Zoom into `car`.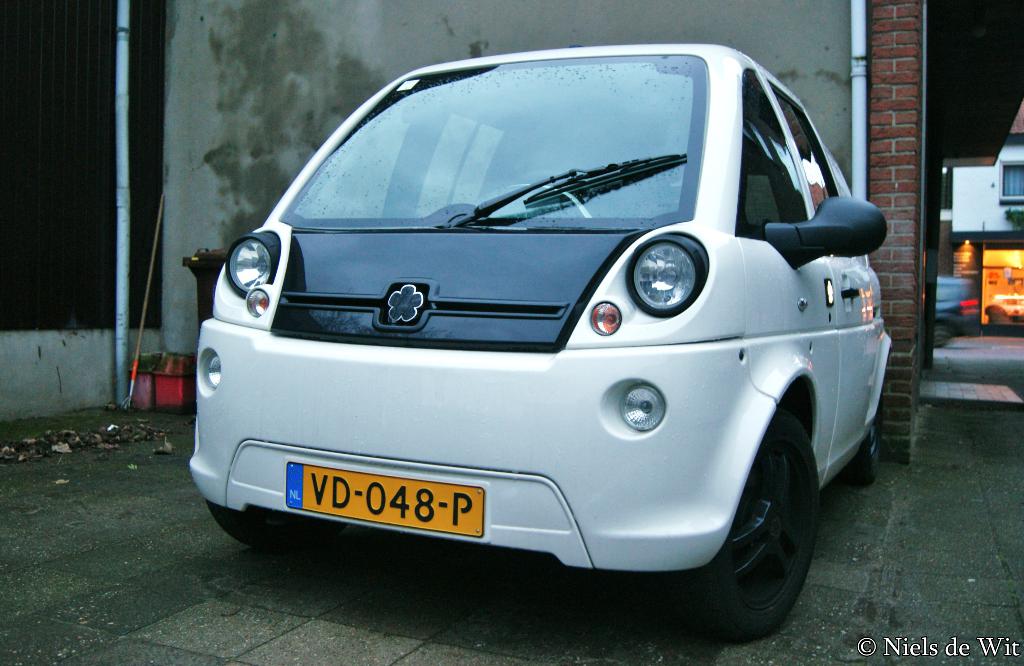
Zoom target: x1=187, y1=44, x2=893, y2=639.
